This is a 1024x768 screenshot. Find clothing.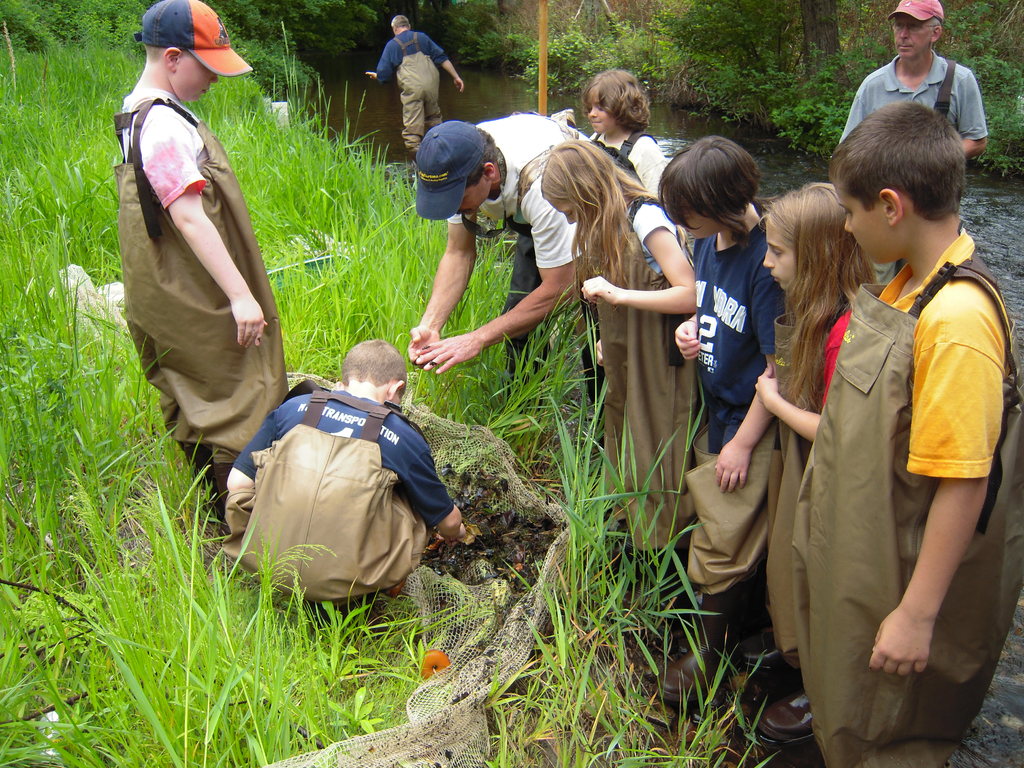
Bounding box: bbox(578, 193, 696, 557).
